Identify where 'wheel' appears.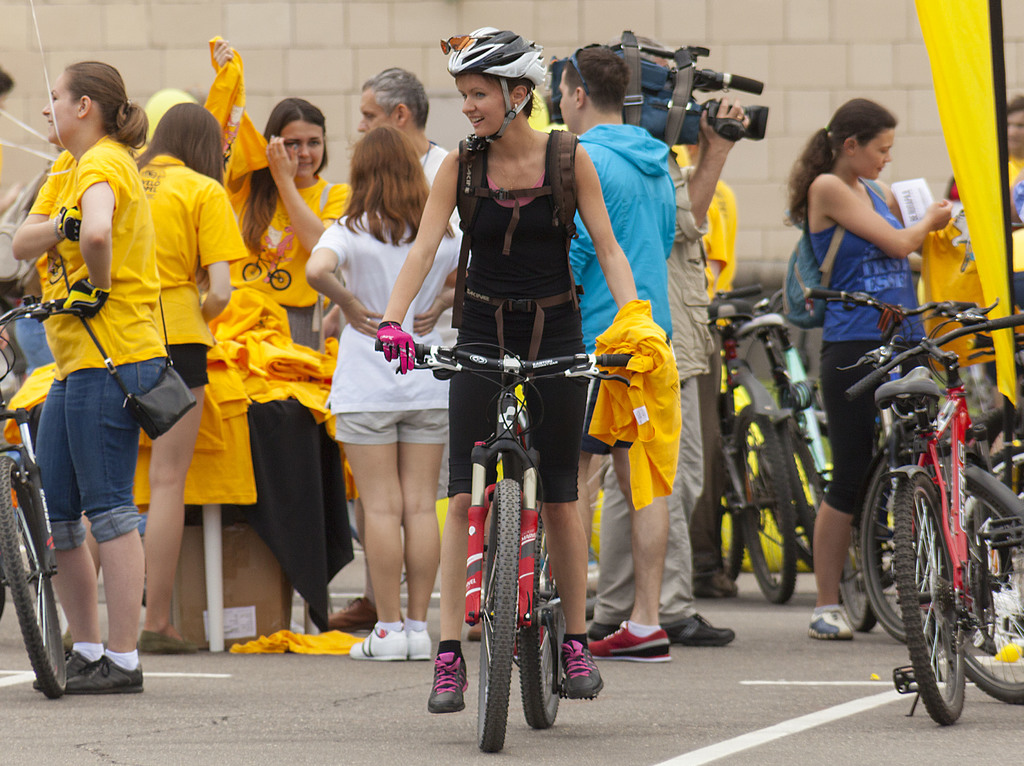
Appears at 833:531:877:633.
